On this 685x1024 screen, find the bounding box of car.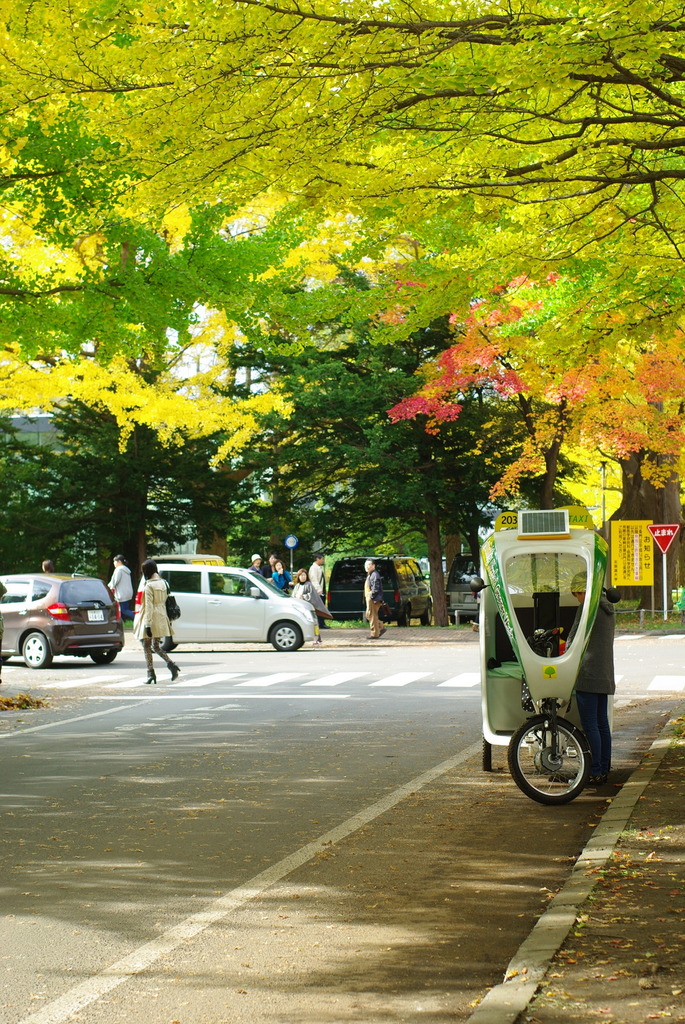
Bounding box: x1=326 y1=556 x2=432 y2=629.
